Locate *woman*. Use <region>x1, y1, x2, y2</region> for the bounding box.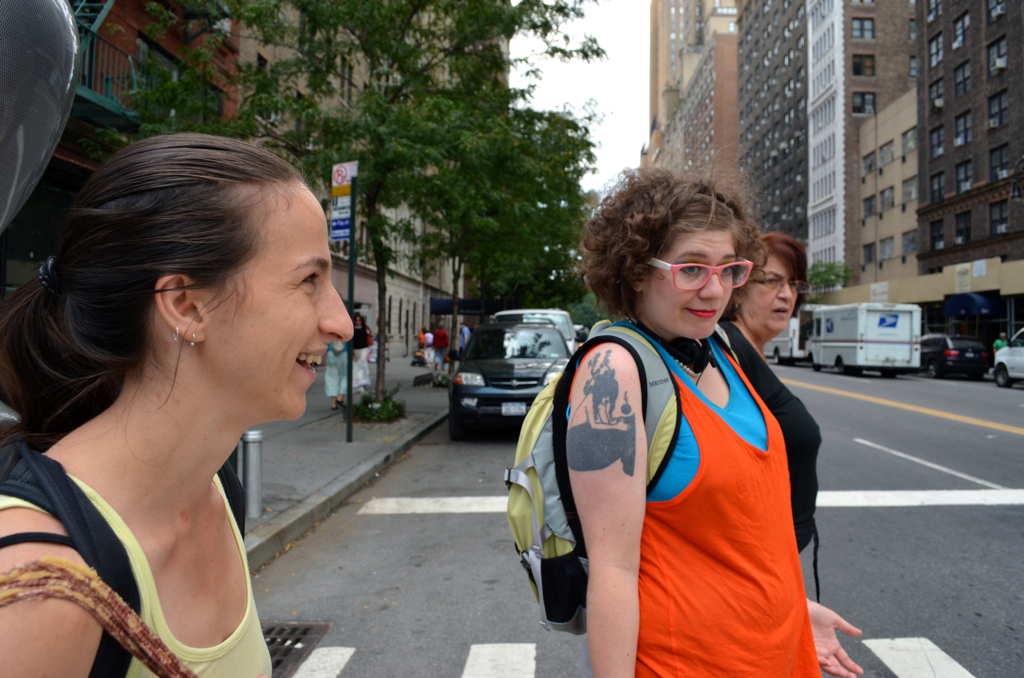
<region>0, 100, 382, 677</region>.
